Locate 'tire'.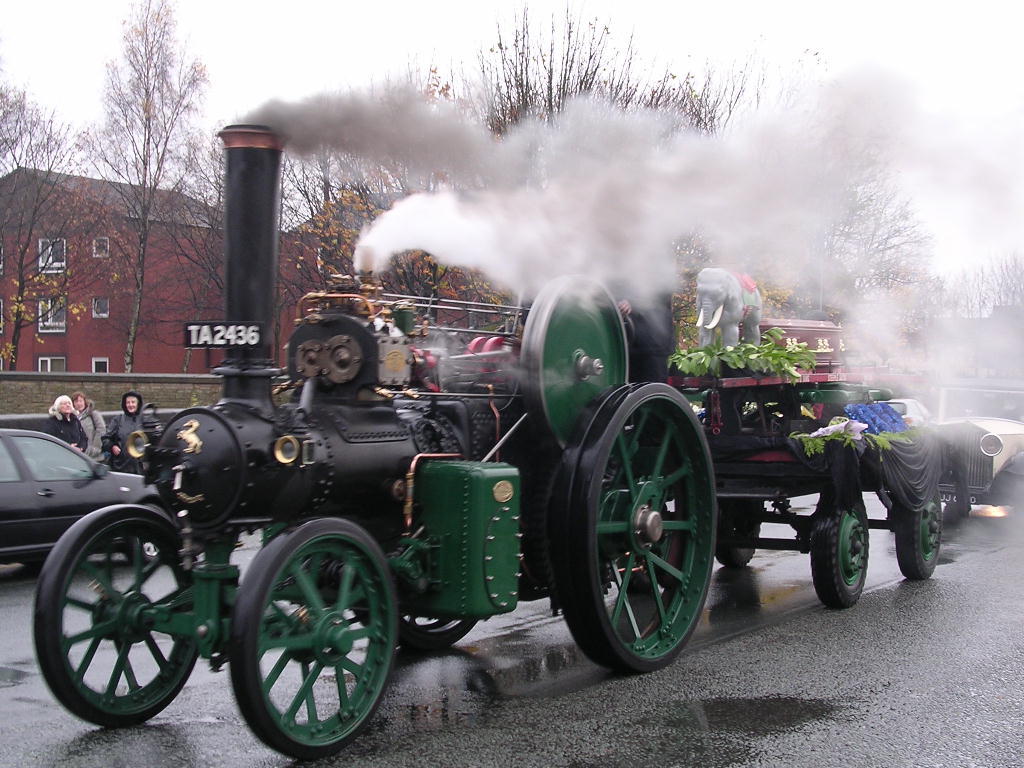
Bounding box: box=[228, 523, 381, 754].
